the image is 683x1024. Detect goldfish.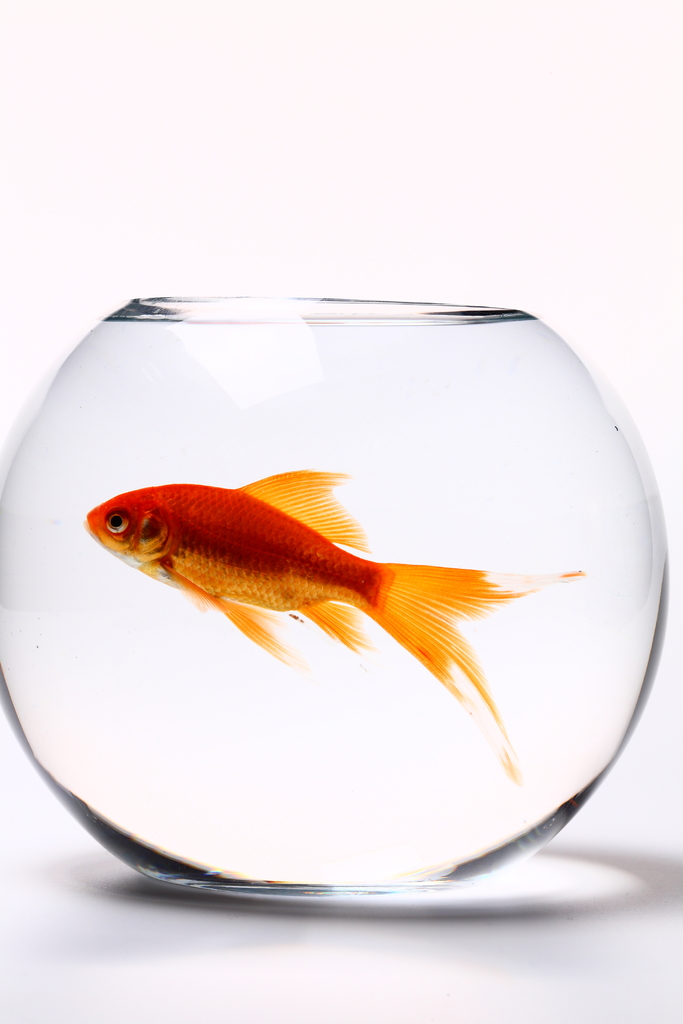
Detection: rect(79, 458, 589, 769).
